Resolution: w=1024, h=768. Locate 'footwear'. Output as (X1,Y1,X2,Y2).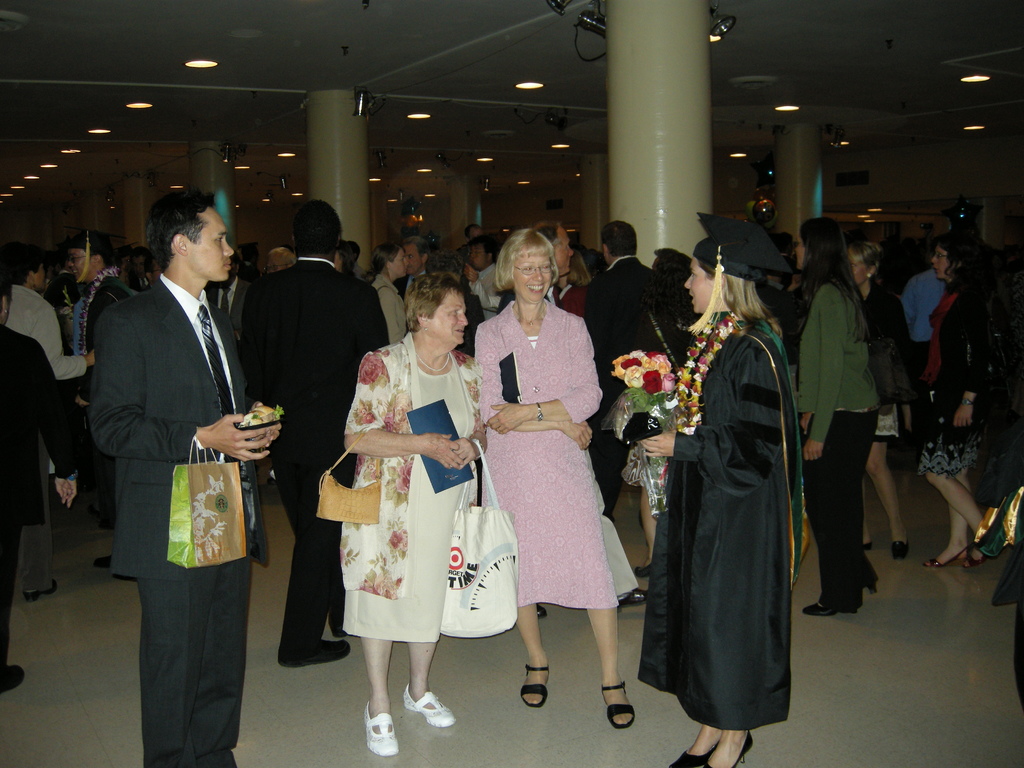
(378,662,454,749).
